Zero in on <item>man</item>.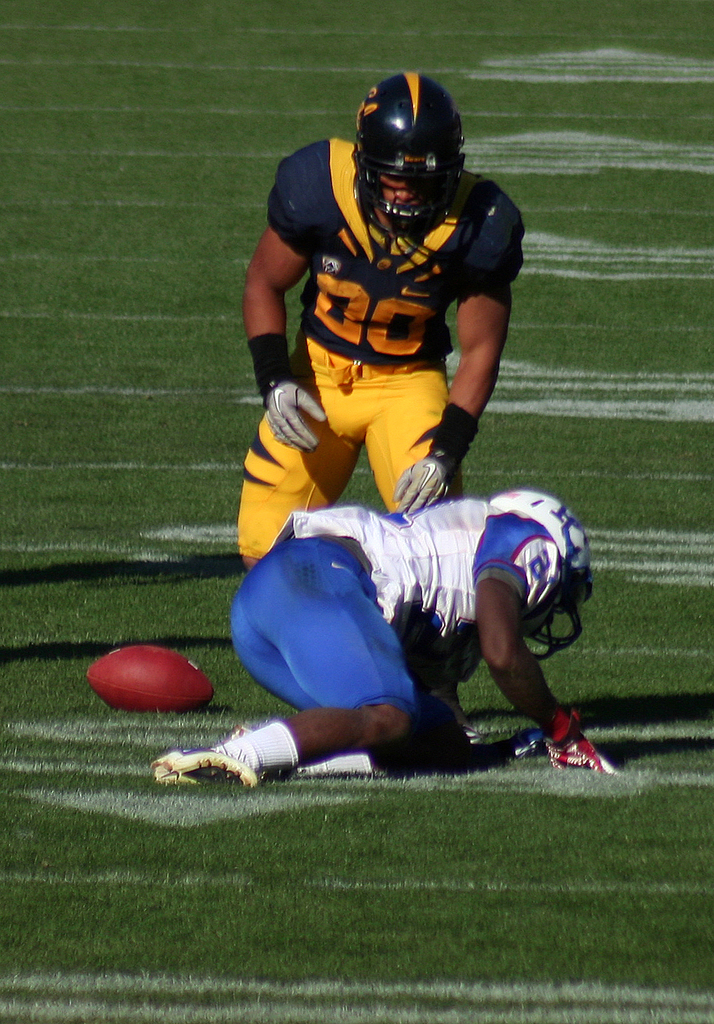
Zeroed in: 232, 65, 531, 572.
